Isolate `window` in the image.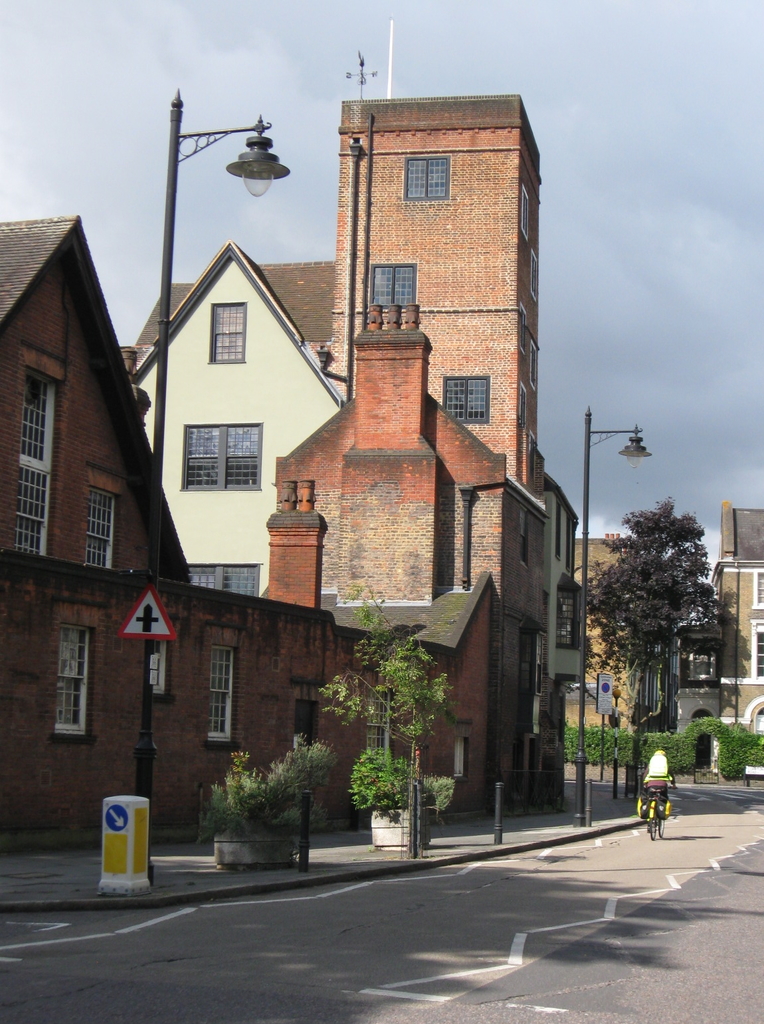
Isolated region: Rect(84, 490, 110, 569).
